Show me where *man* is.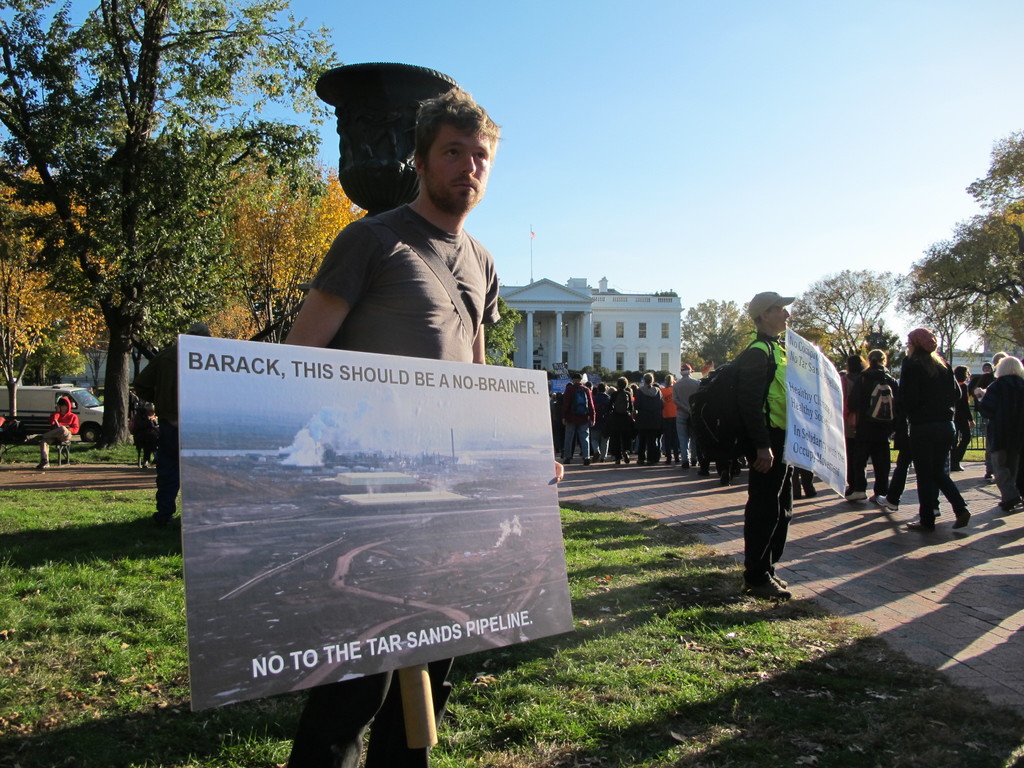
*man* is at detection(632, 370, 665, 463).
